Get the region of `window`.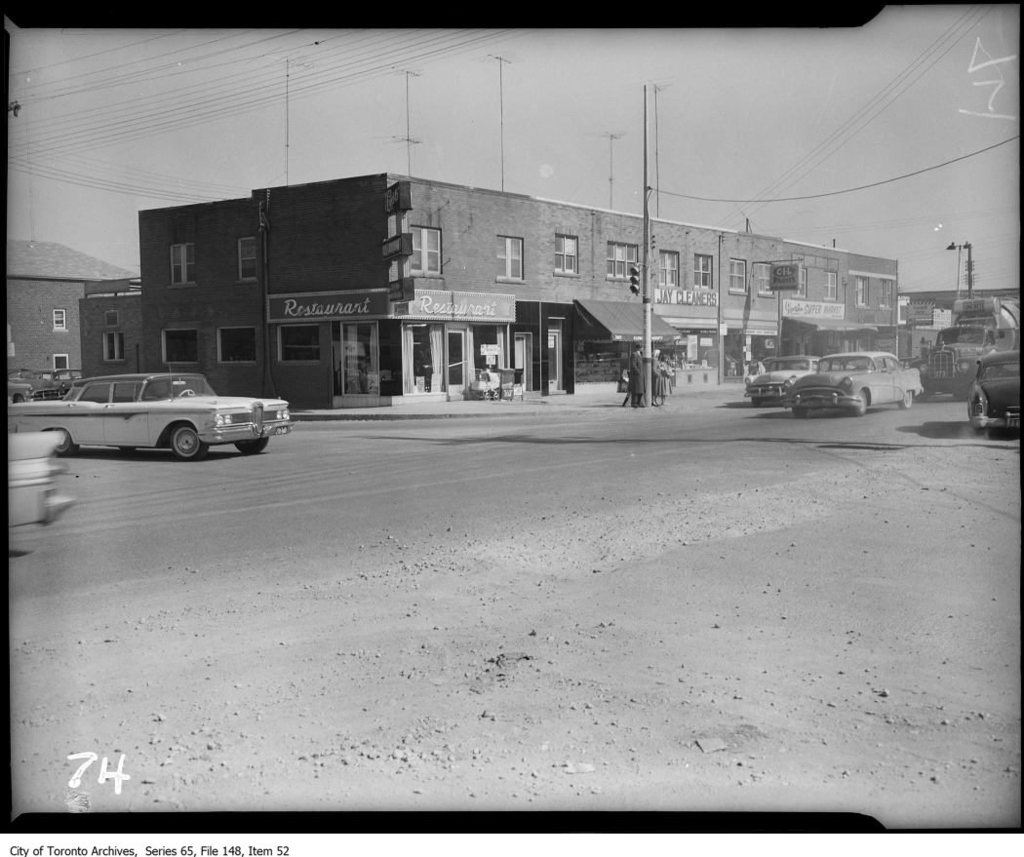
bbox=[693, 253, 719, 293].
